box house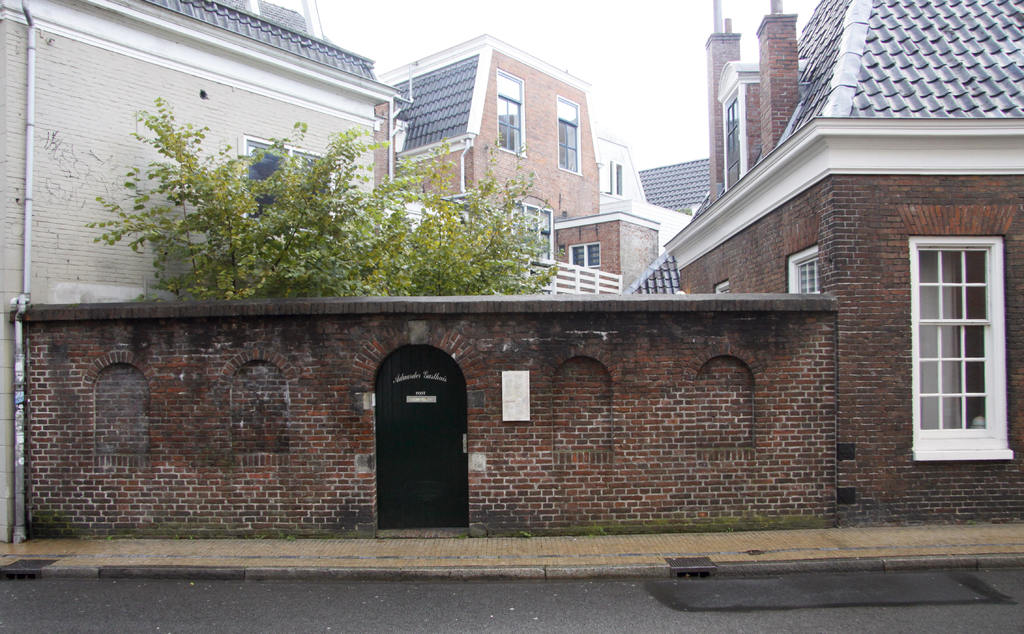
0, 308, 826, 541
